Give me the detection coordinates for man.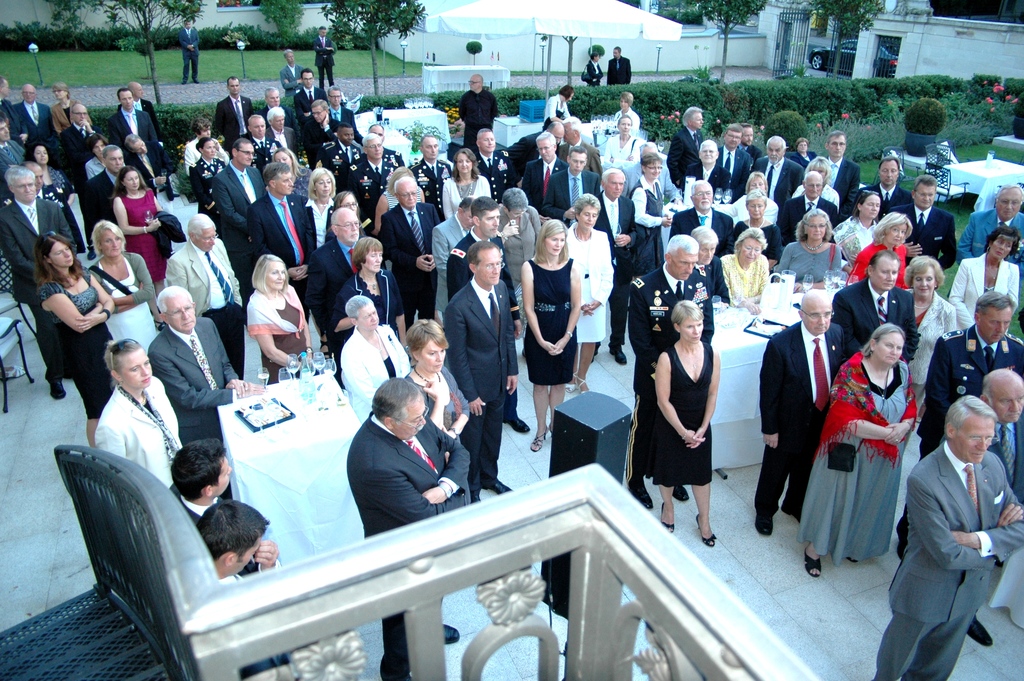
locate(668, 177, 737, 259).
